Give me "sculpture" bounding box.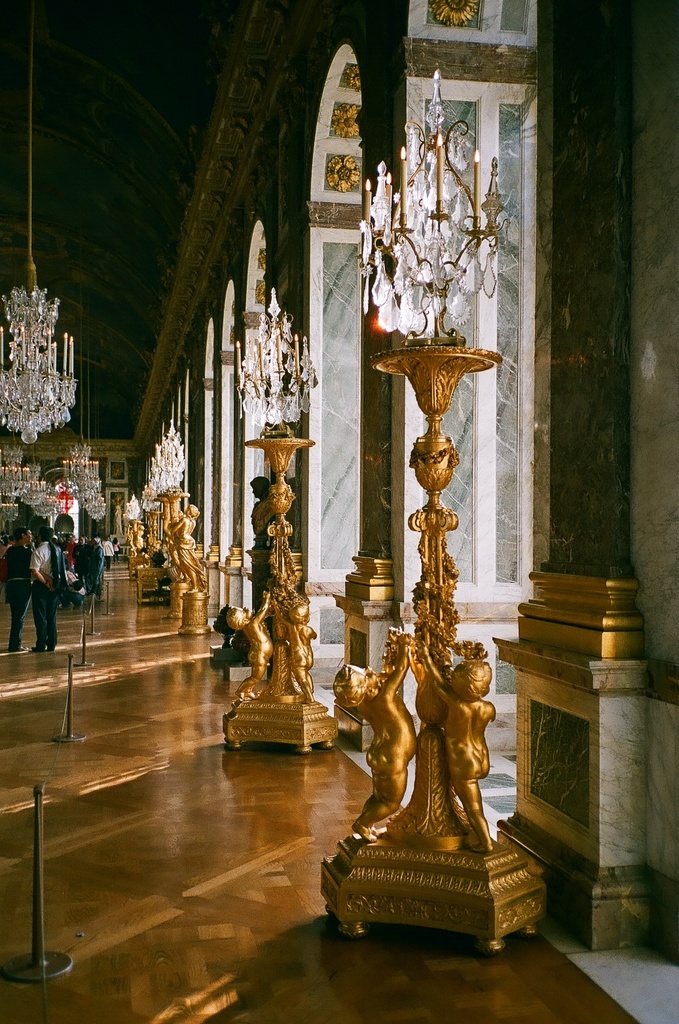
312 73 566 951.
